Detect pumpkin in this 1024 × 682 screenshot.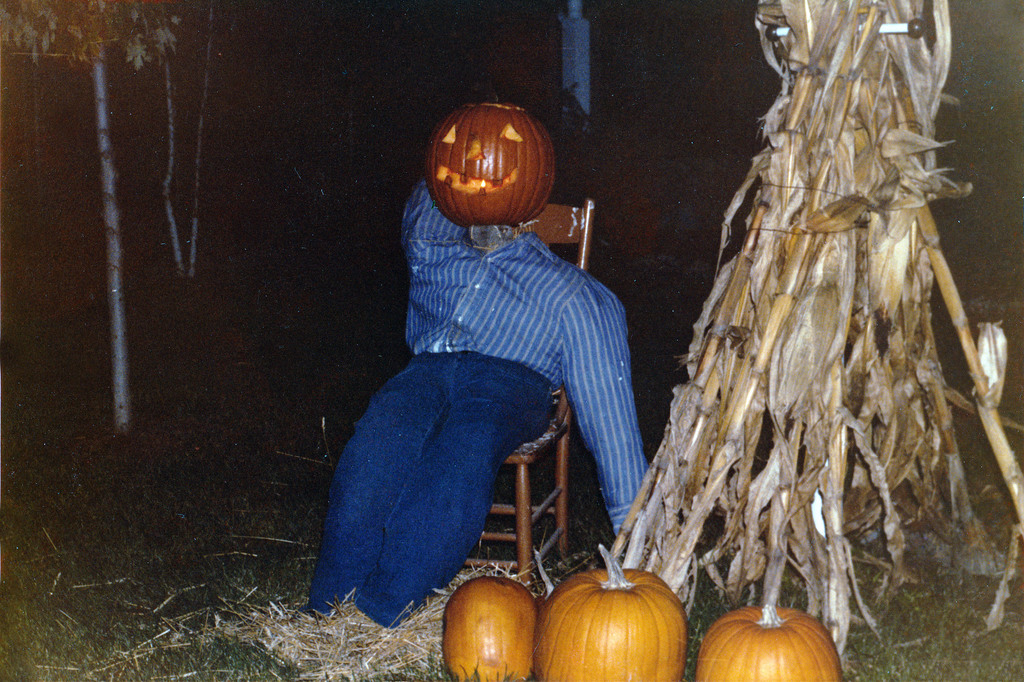
Detection: bbox=(426, 93, 556, 225).
